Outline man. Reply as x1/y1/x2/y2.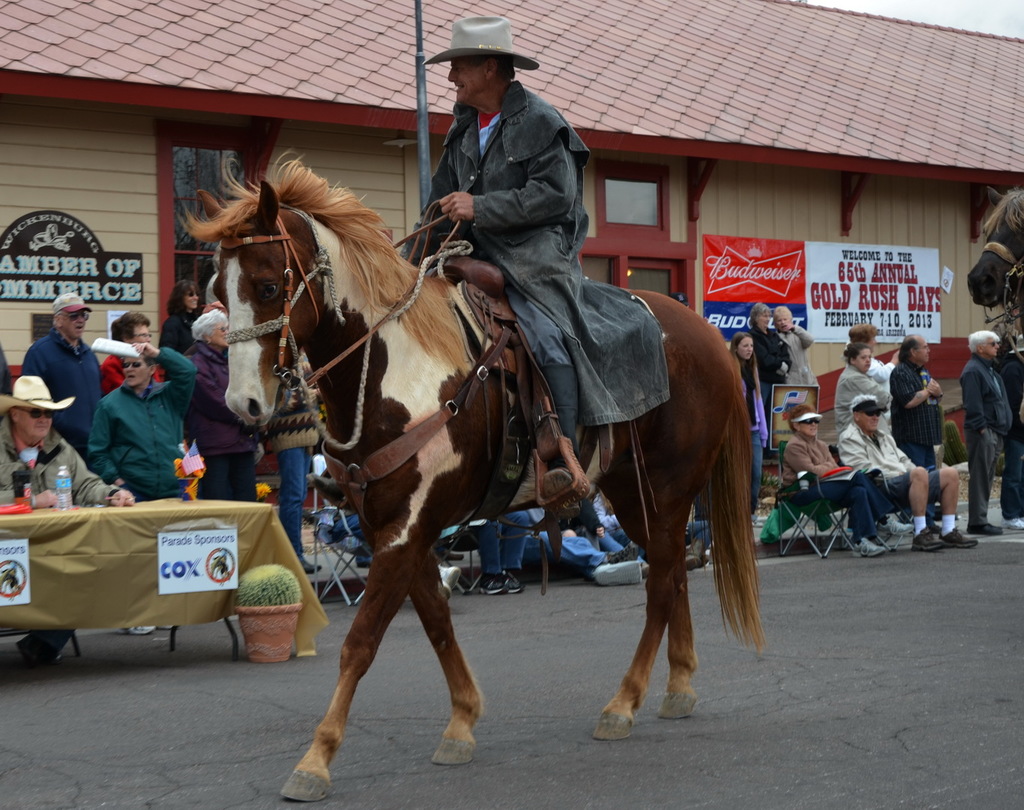
89/345/196/632.
